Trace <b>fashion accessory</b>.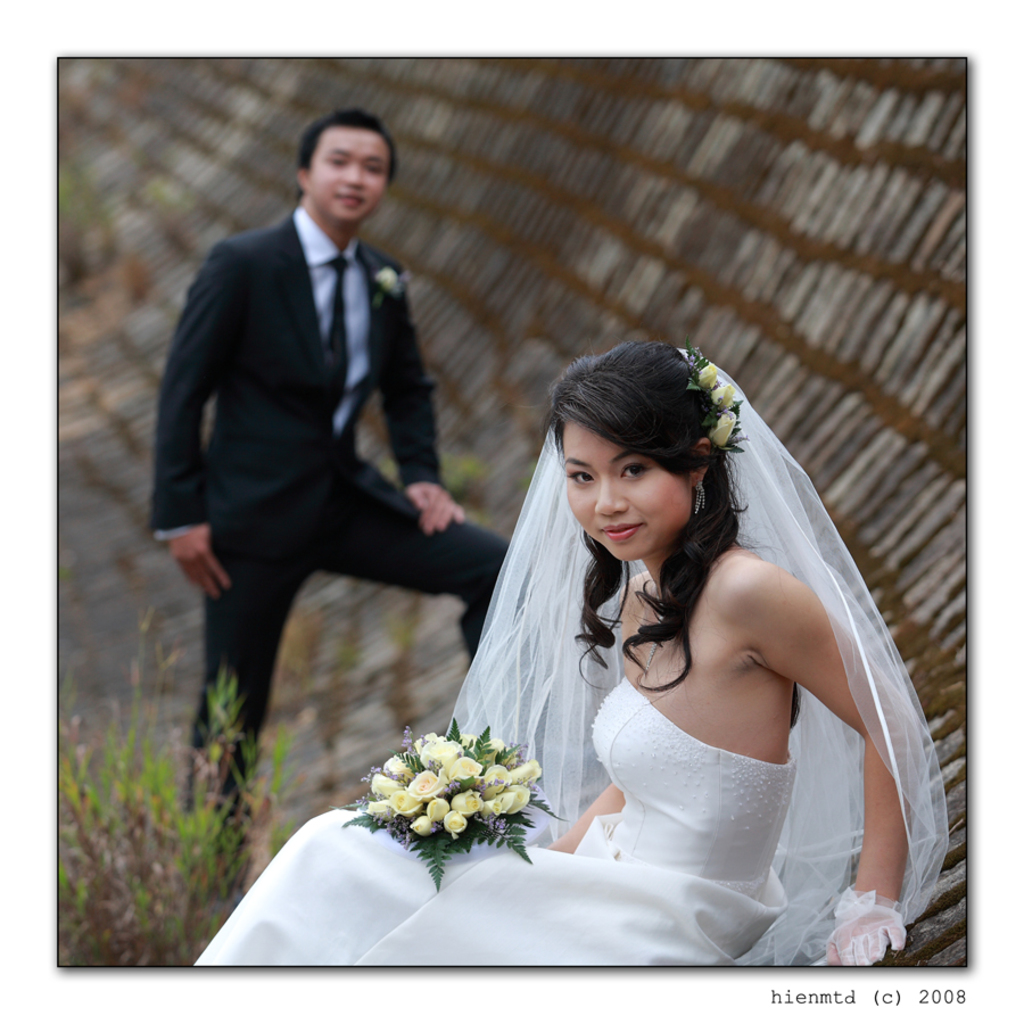
Traced to <box>643,596,659,669</box>.
